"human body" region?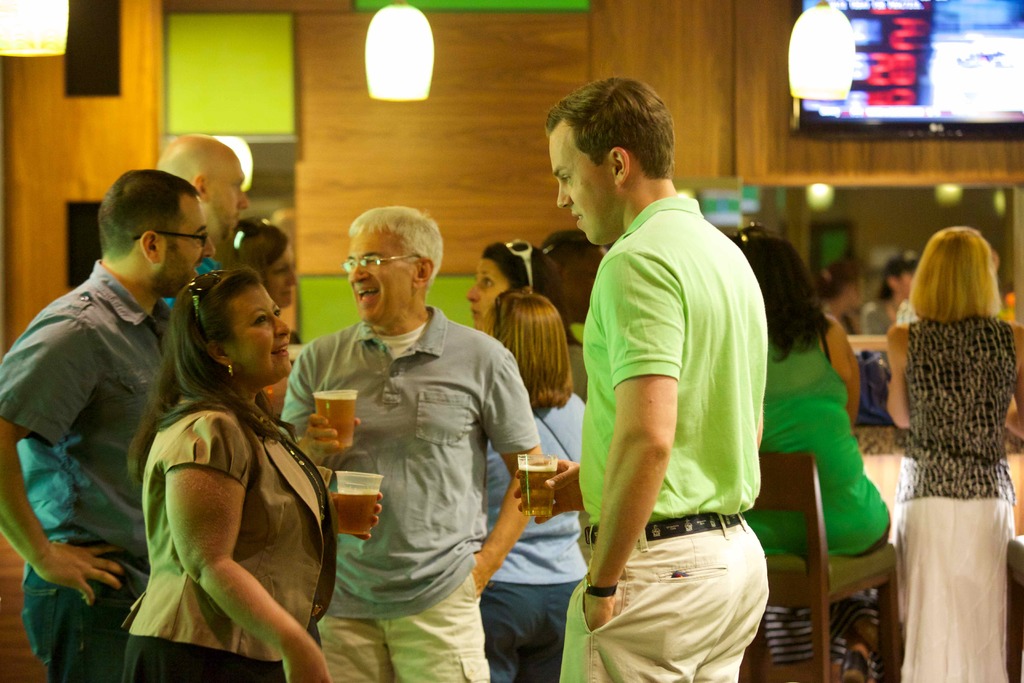
region(886, 308, 1018, 682)
